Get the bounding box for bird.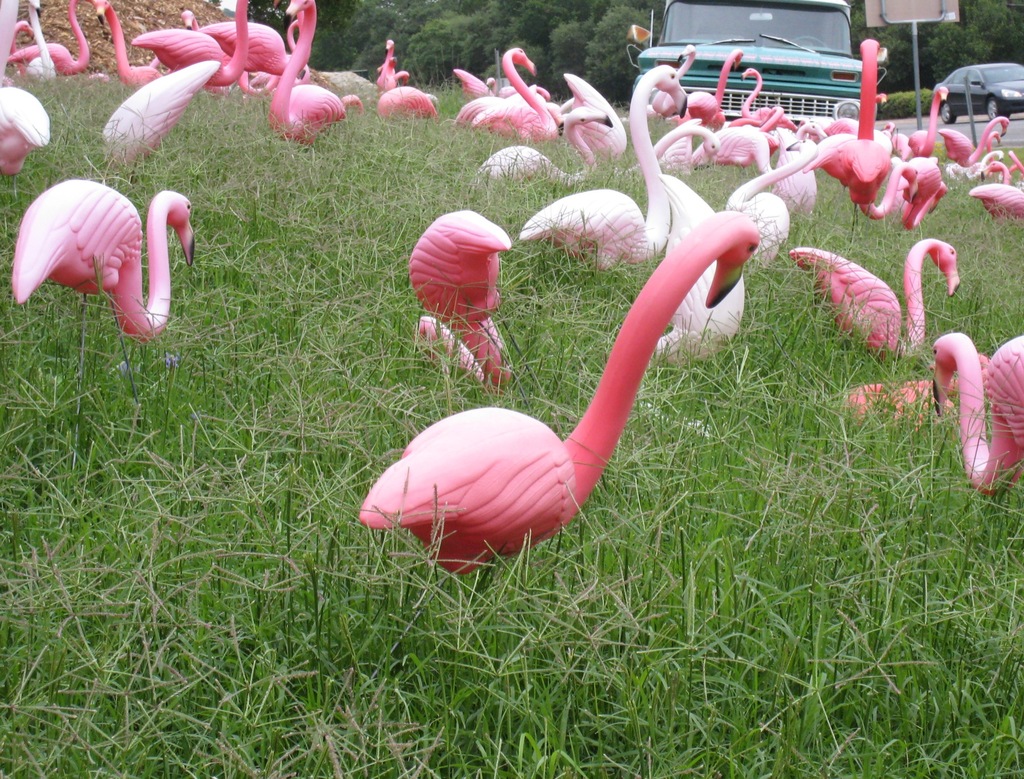
(786, 230, 962, 363).
